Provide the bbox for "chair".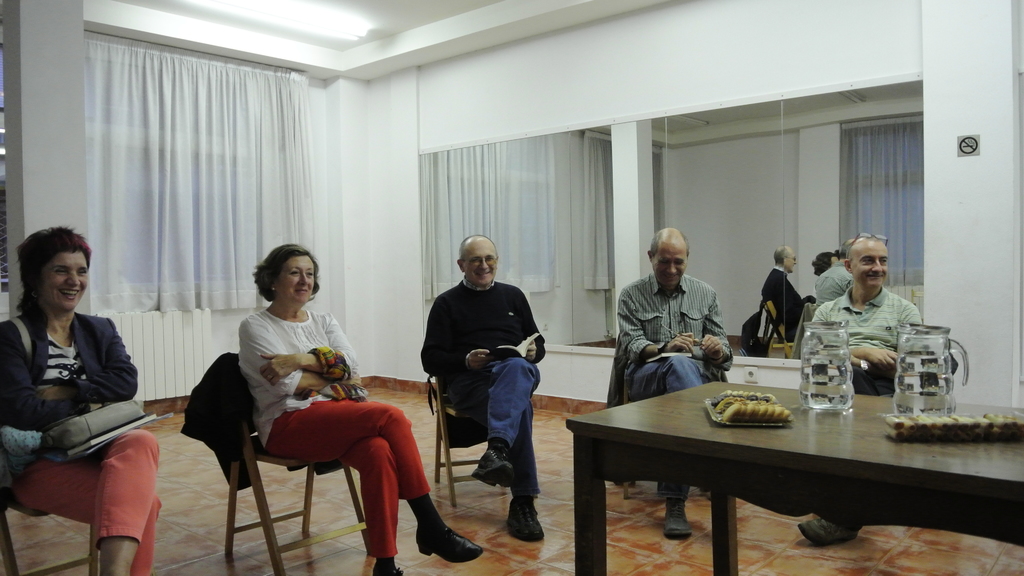
{"left": 432, "top": 347, "right": 537, "bottom": 515}.
